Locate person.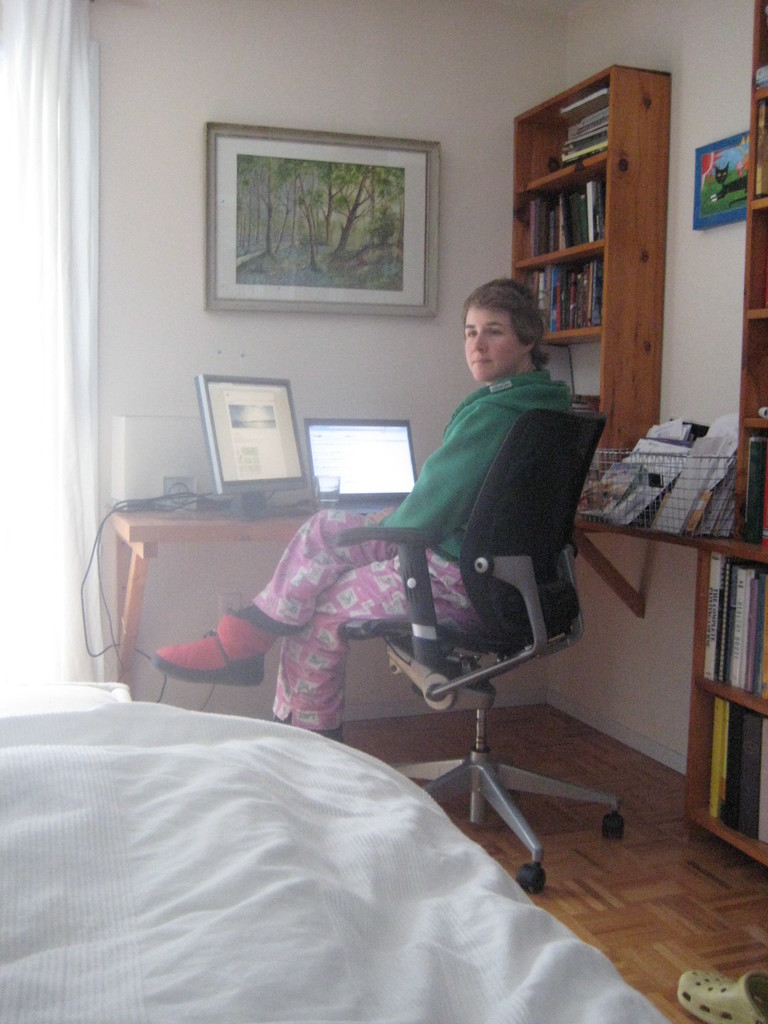
Bounding box: [230,299,581,787].
